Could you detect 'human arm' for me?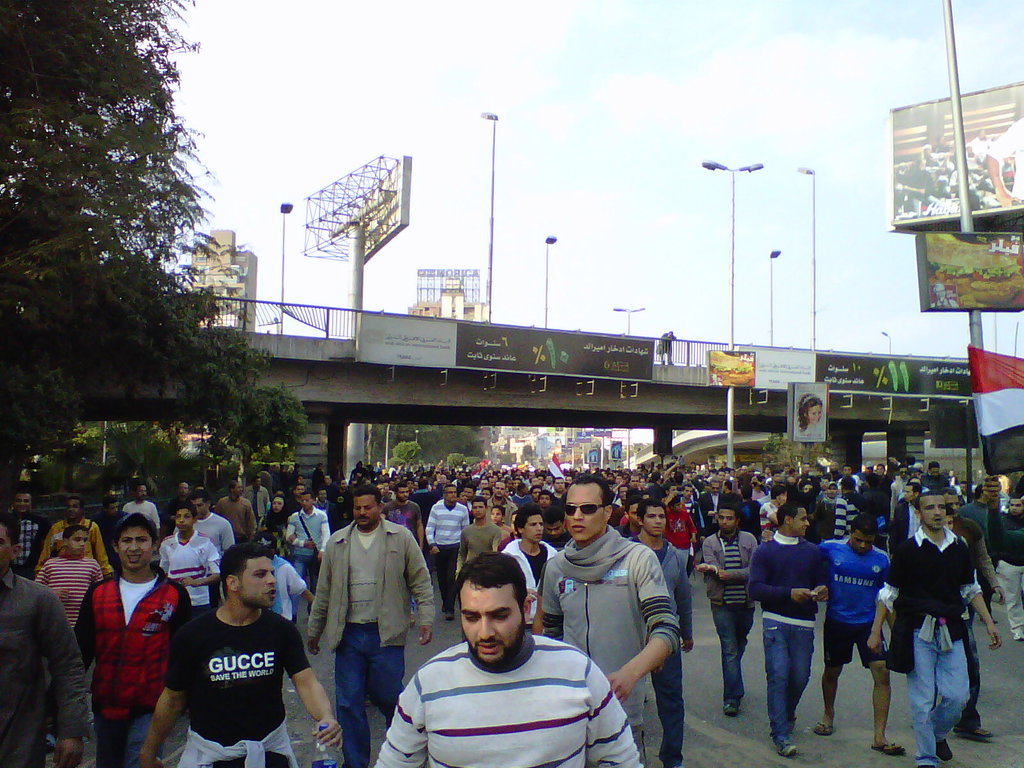
Detection result: [left=718, top=531, right=763, bottom=584].
